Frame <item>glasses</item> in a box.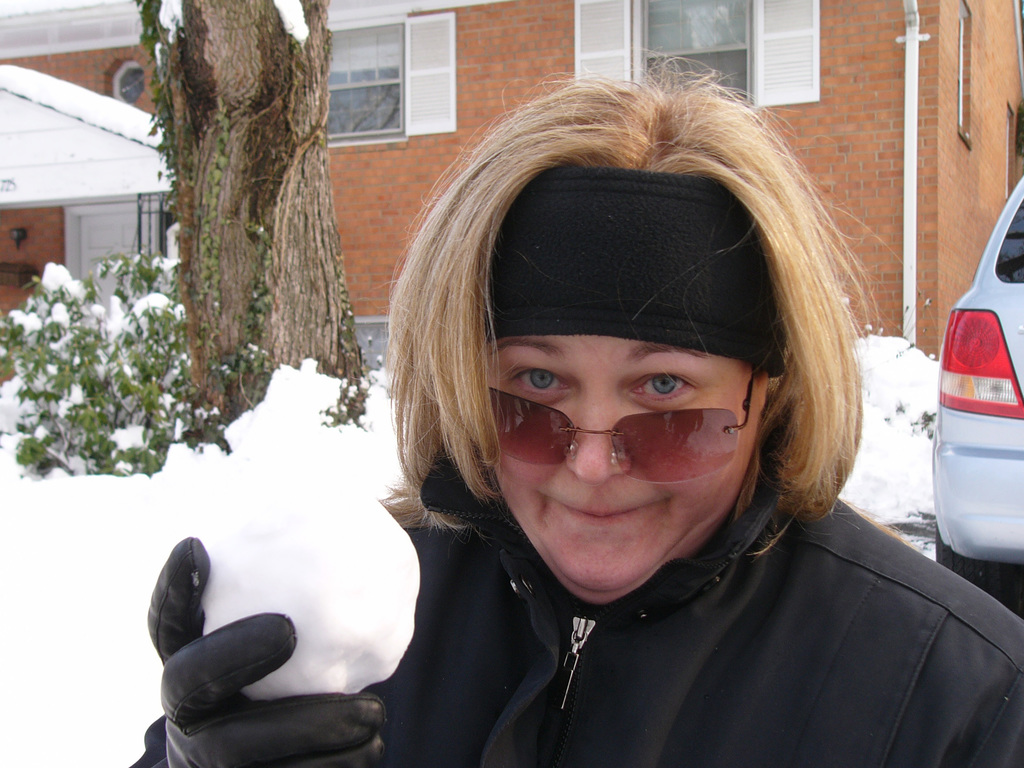
rect(478, 358, 769, 470).
